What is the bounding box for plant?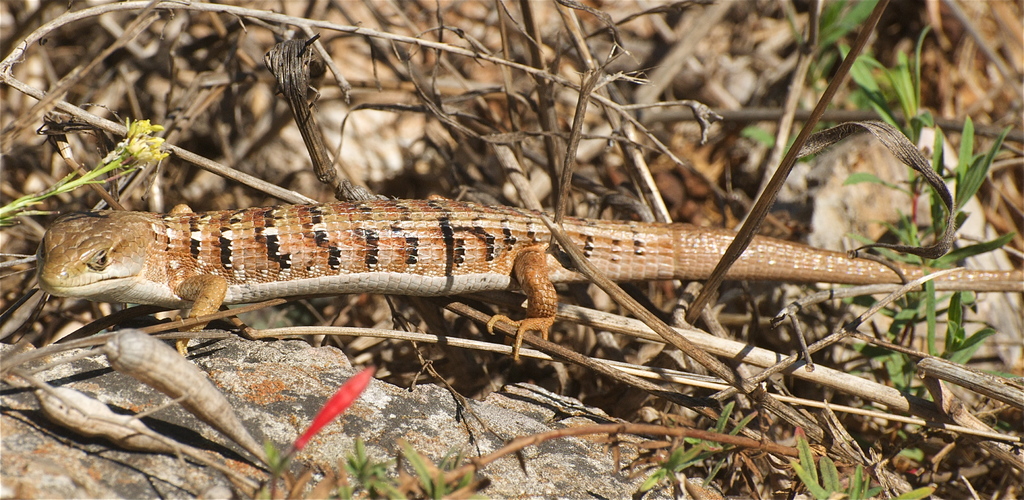
pyautogui.locateOnScreen(682, 398, 757, 486).
